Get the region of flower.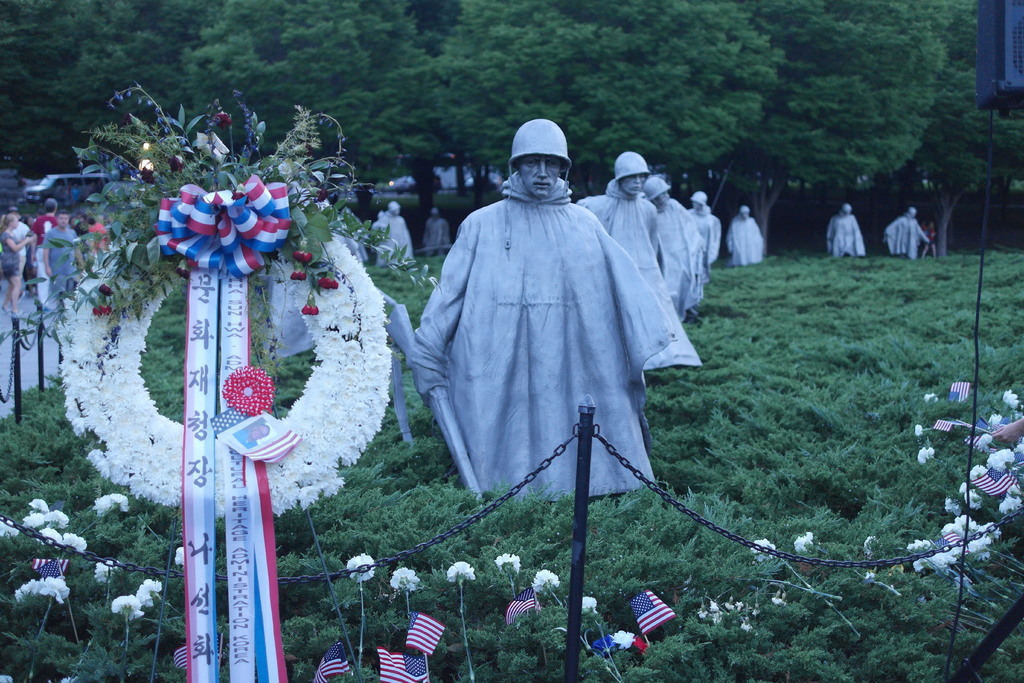
locate(135, 577, 164, 607).
